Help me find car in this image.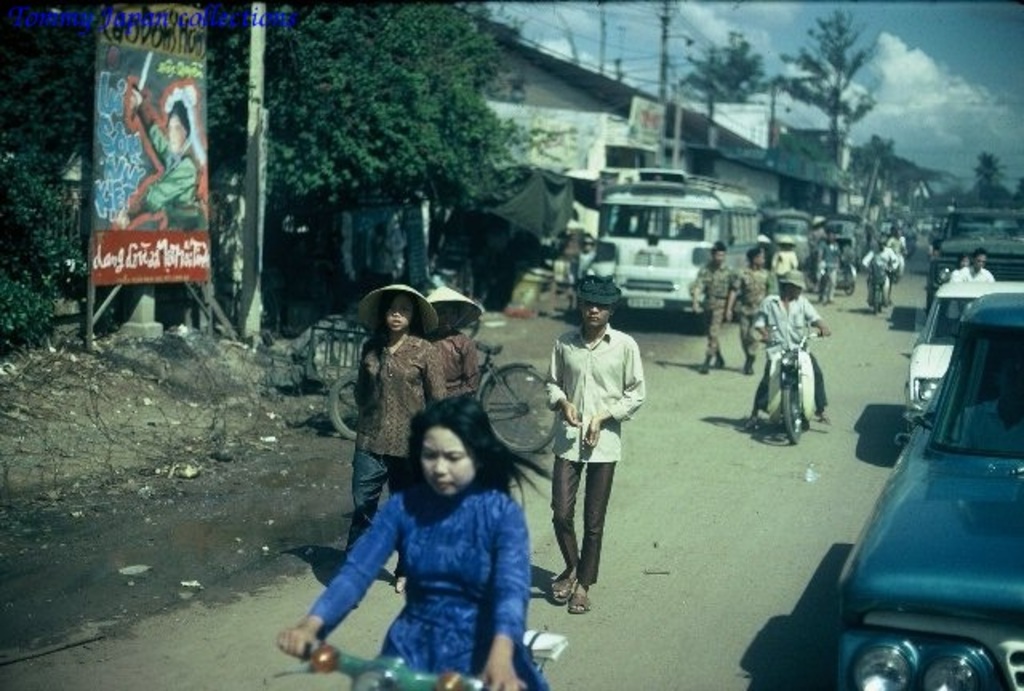
Found it: BBox(907, 280, 1022, 430).
